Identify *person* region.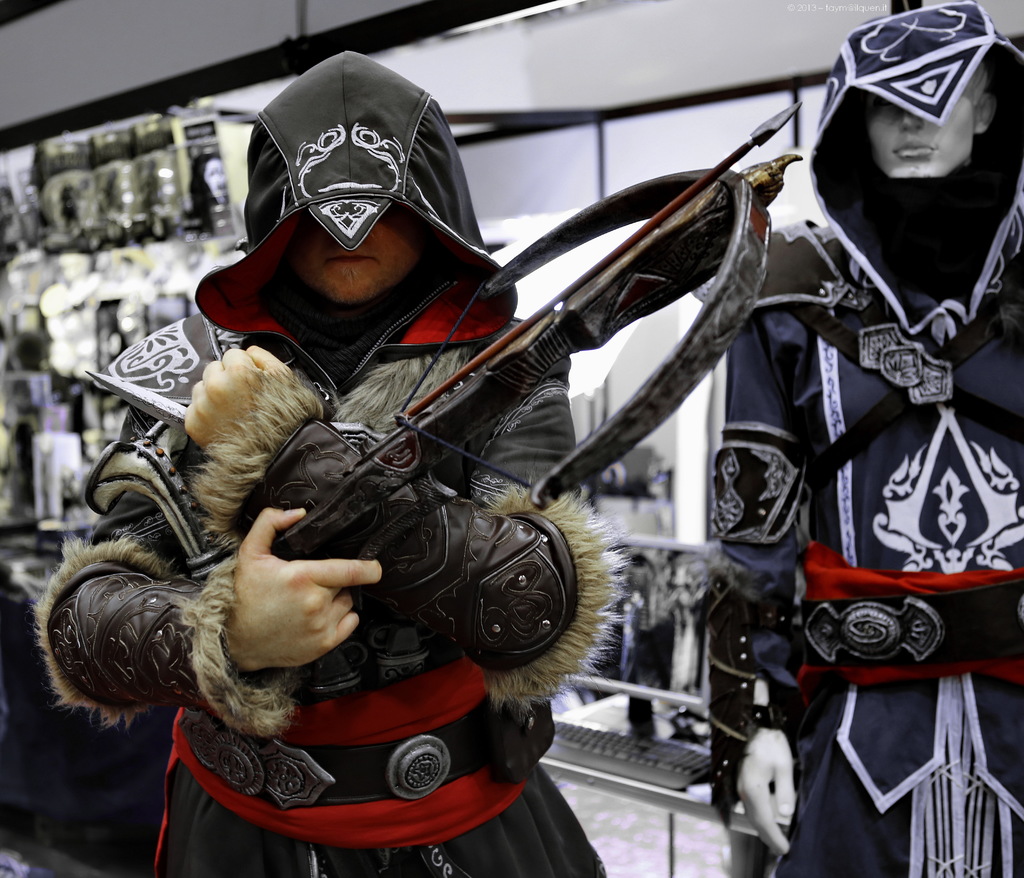
Region: x1=29, y1=48, x2=630, y2=877.
